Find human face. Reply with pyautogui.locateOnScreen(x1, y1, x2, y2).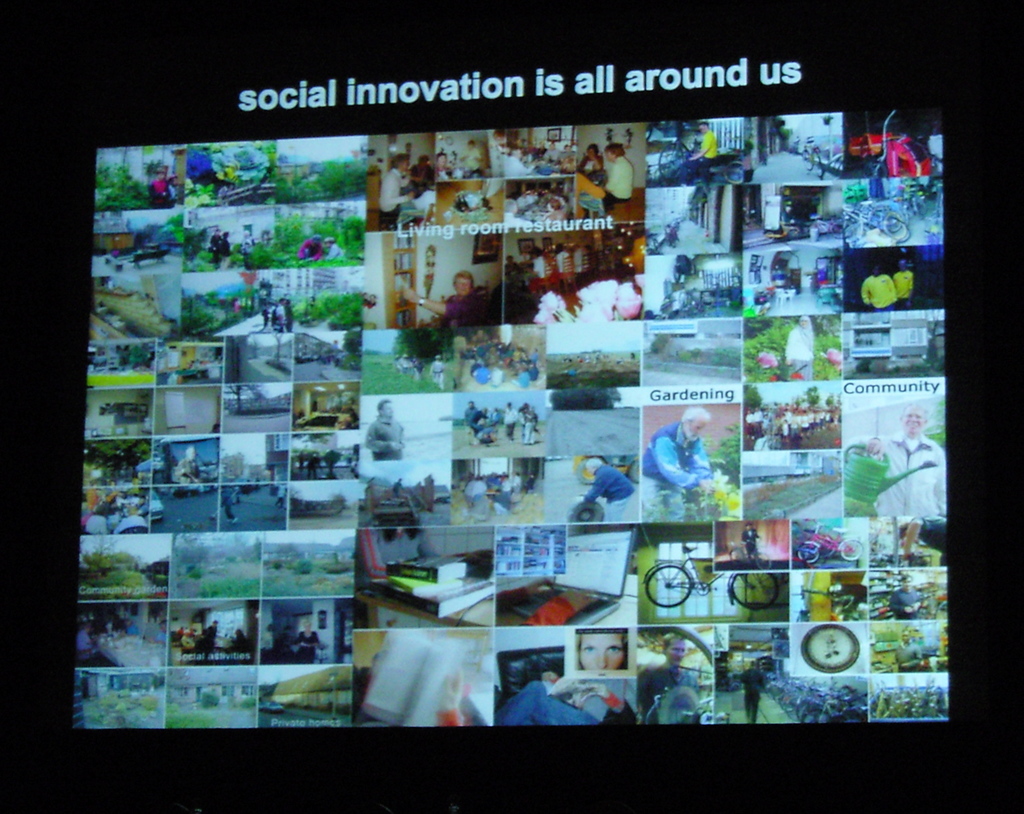
pyautogui.locateOnScreen(604, 148, 618, 163).
